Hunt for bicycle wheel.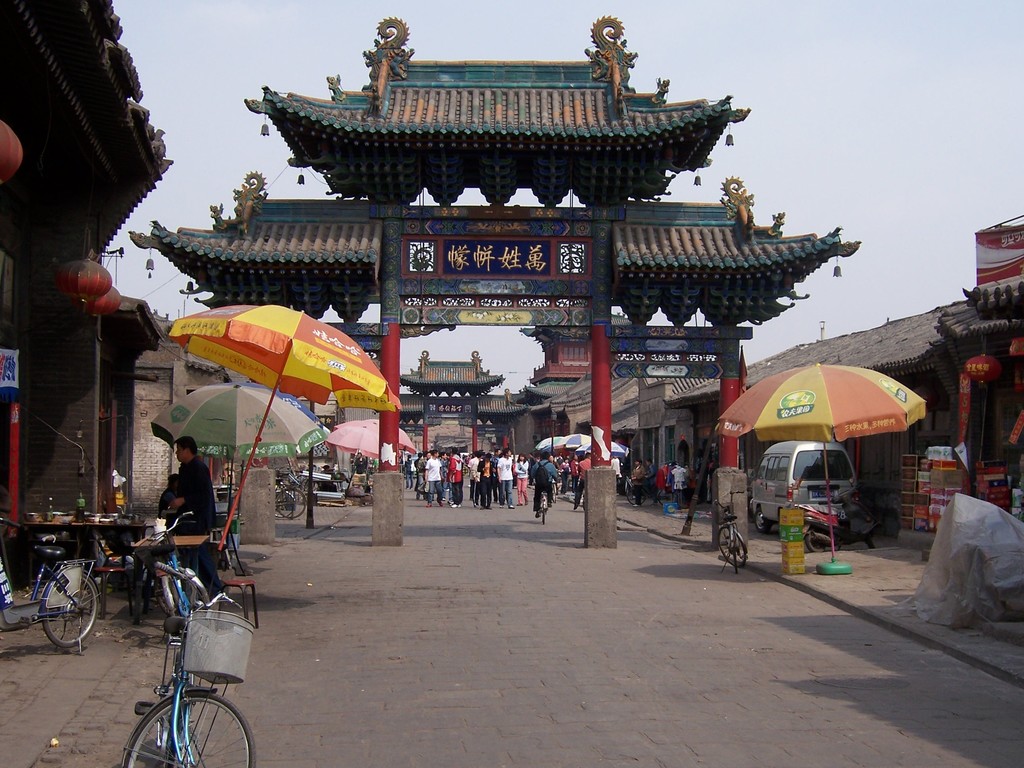
Hunted down at Rect(174, 579, 191, 626).
